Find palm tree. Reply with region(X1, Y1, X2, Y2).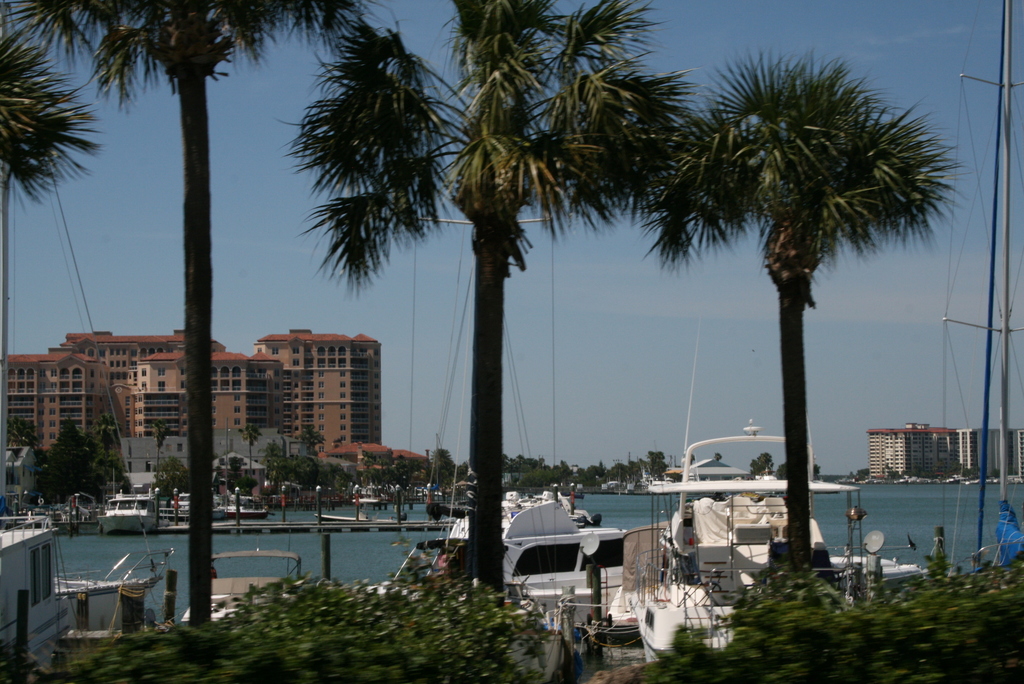
region(4, 0, 385, 624).
